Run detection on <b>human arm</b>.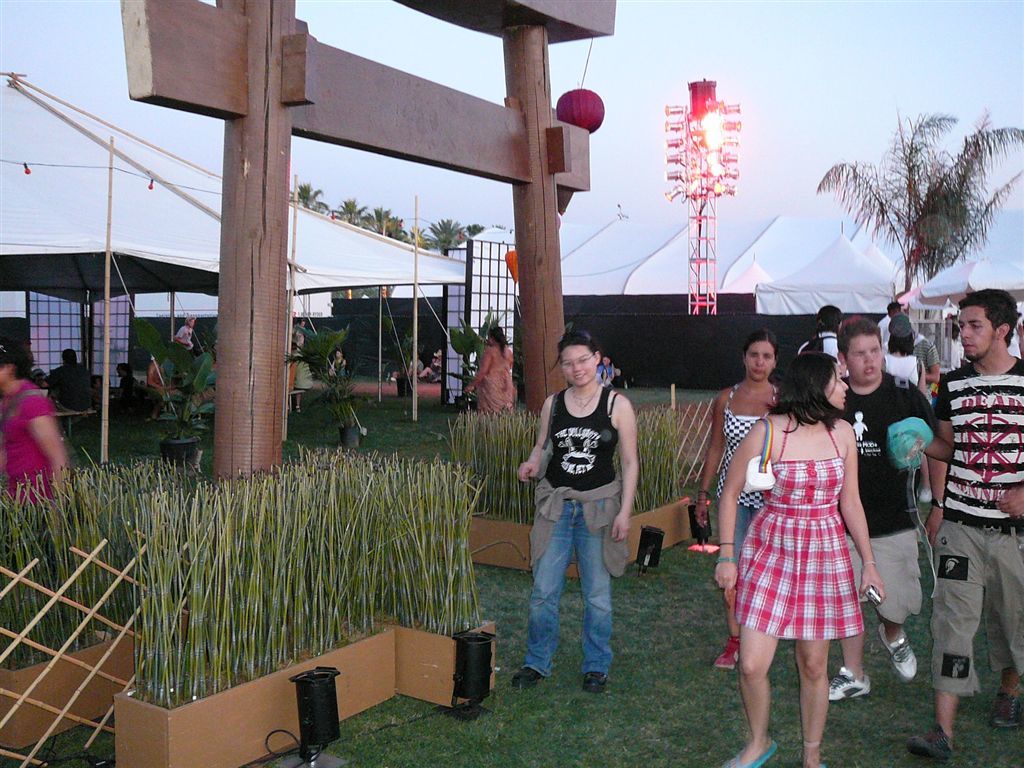
Result: 611,397,639,542.
